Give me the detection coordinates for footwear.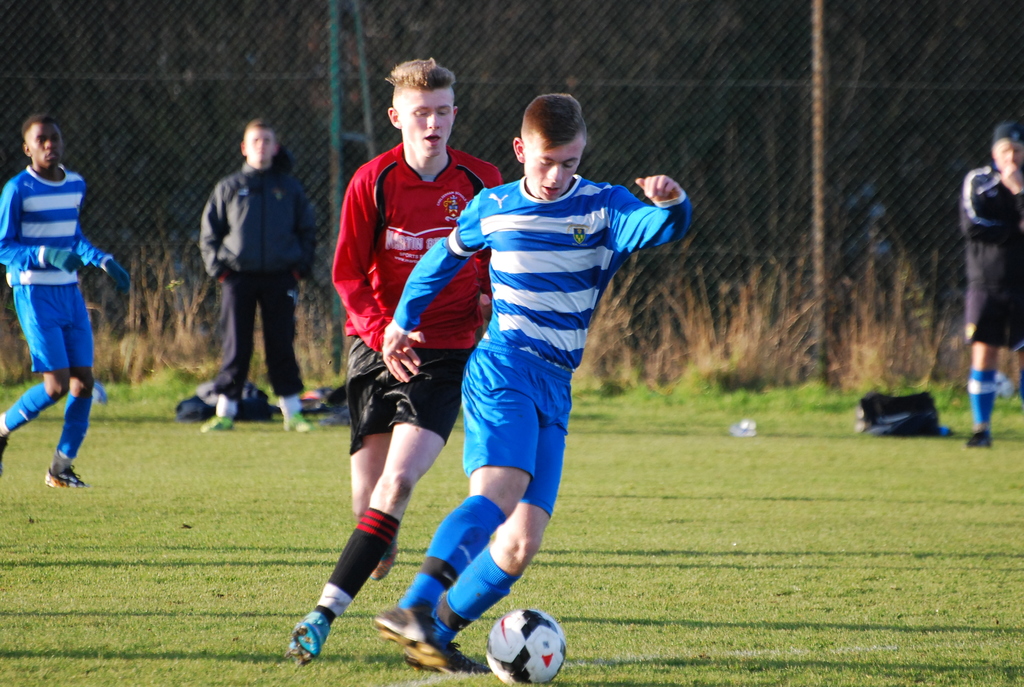
select_region(371, 604, 460, 672).
